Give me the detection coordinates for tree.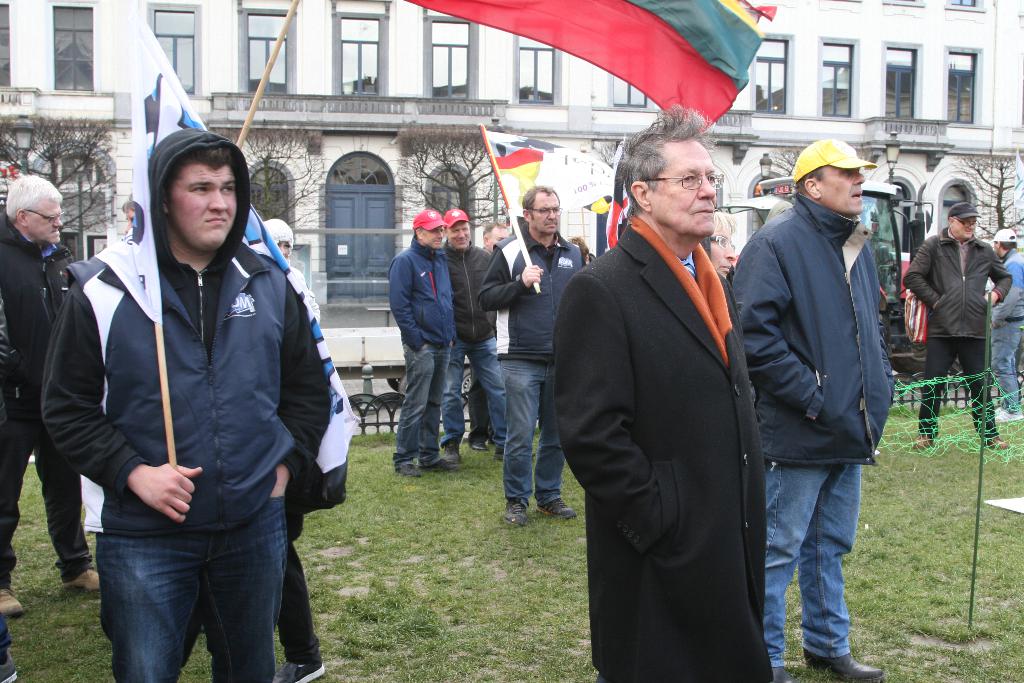
bbox(0, 108, 133, 294).
